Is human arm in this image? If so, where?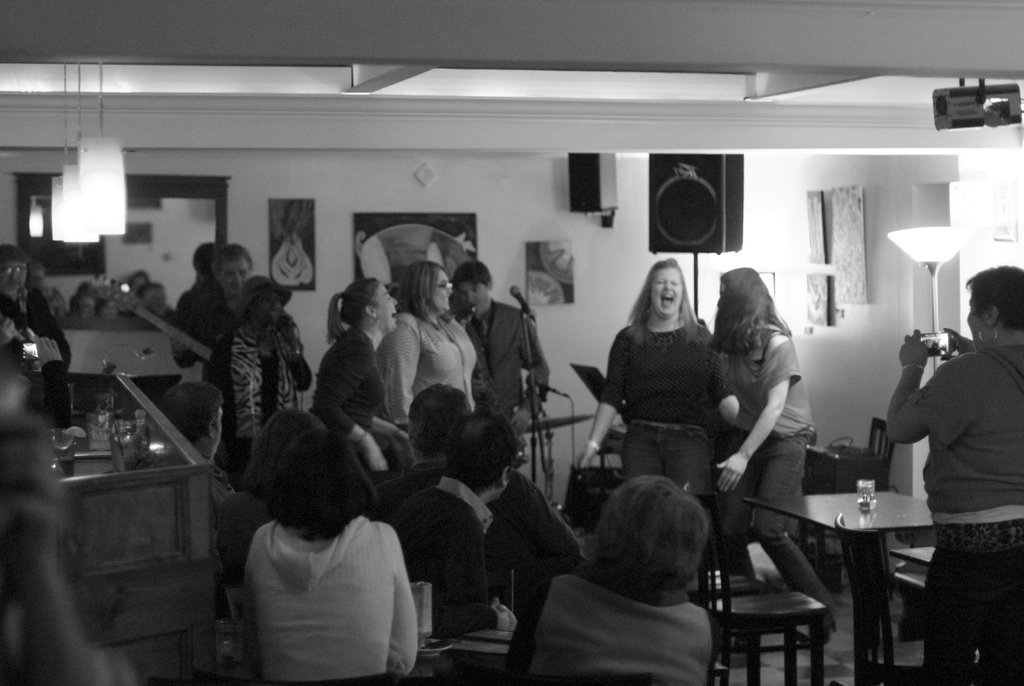
Yes, at (left=727, top=382, right=806, bottom=480).
